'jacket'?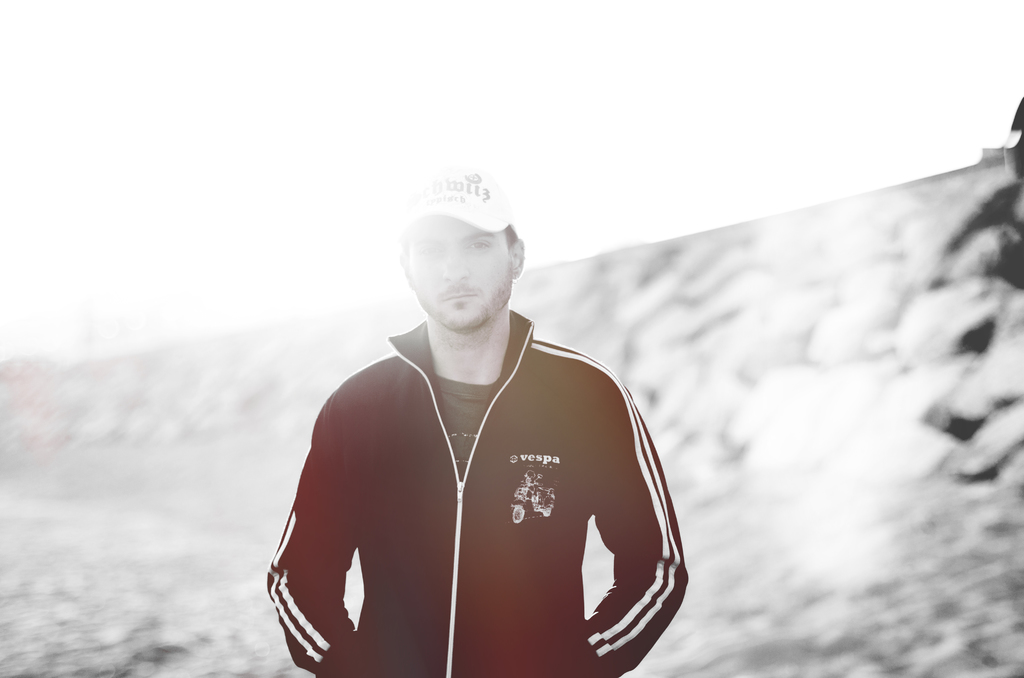
(265,310,688,677)
